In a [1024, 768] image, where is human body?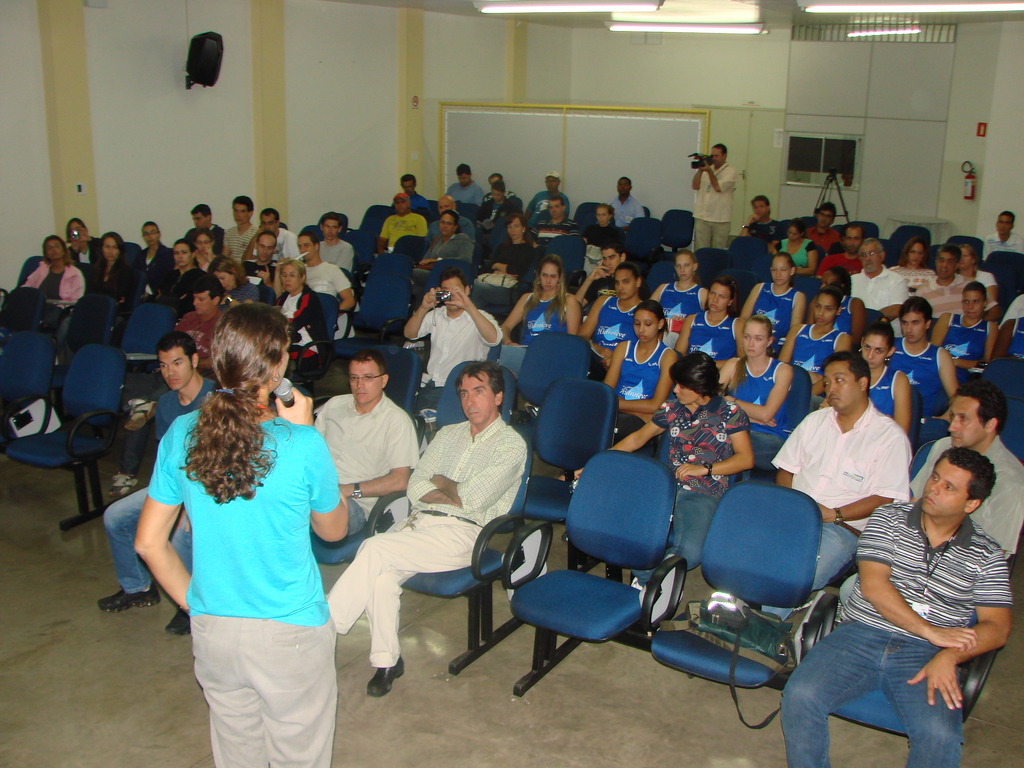
(406, 265, 500, 438).
